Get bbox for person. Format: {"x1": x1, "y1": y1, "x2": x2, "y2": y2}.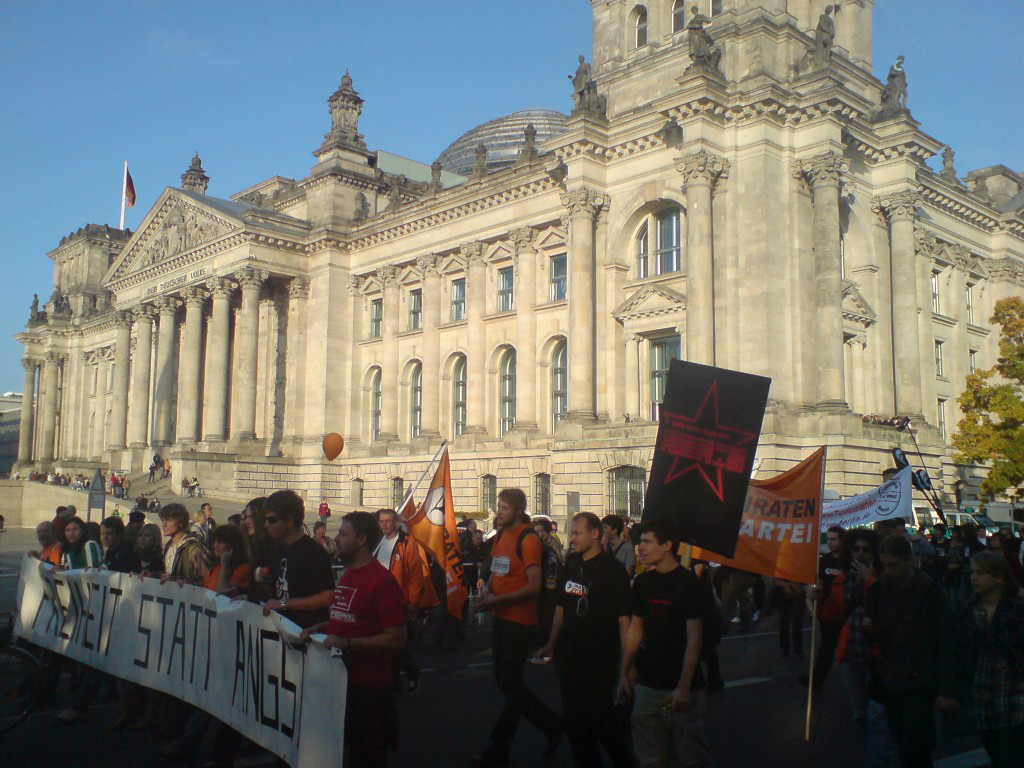
{"x1": 1000, "y1": 528, "x2": 1016, "y2": 552}.
